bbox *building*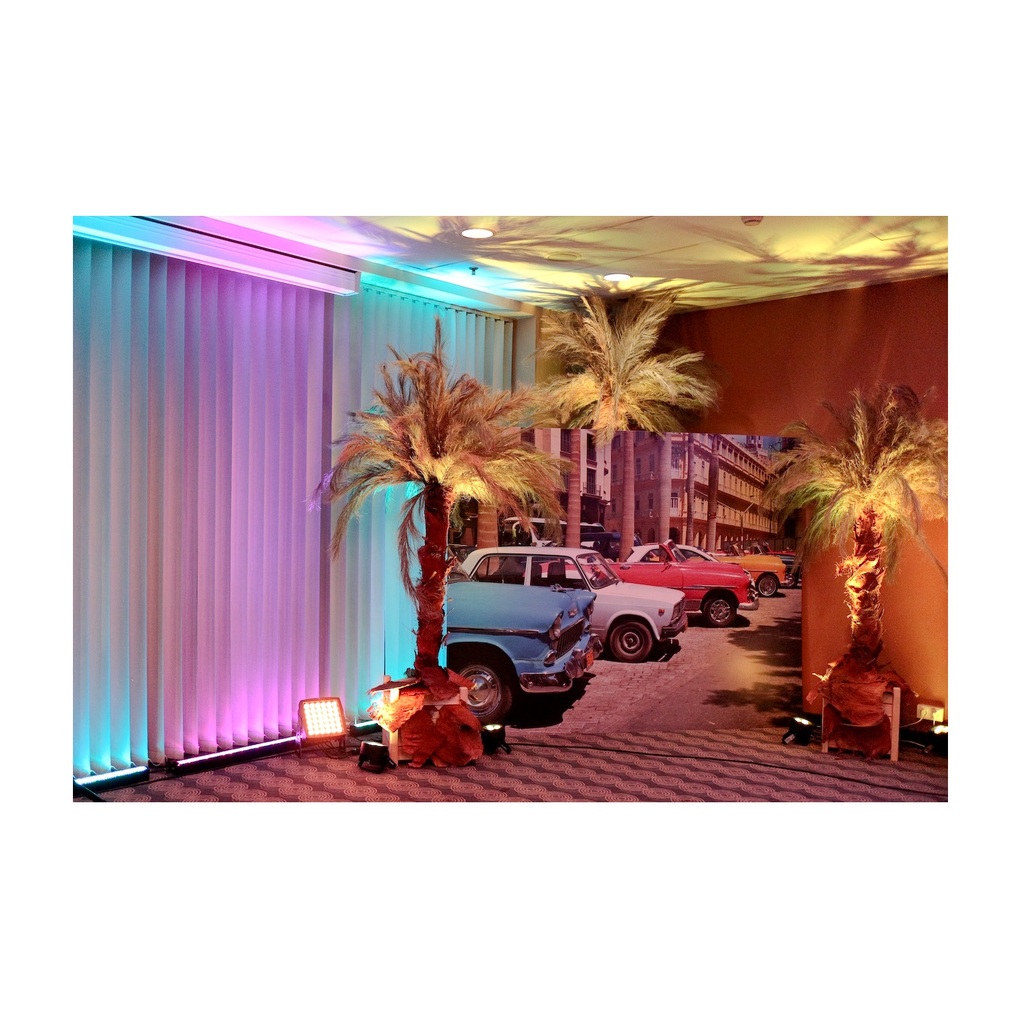
BBox(481, 428, 600, 540)
